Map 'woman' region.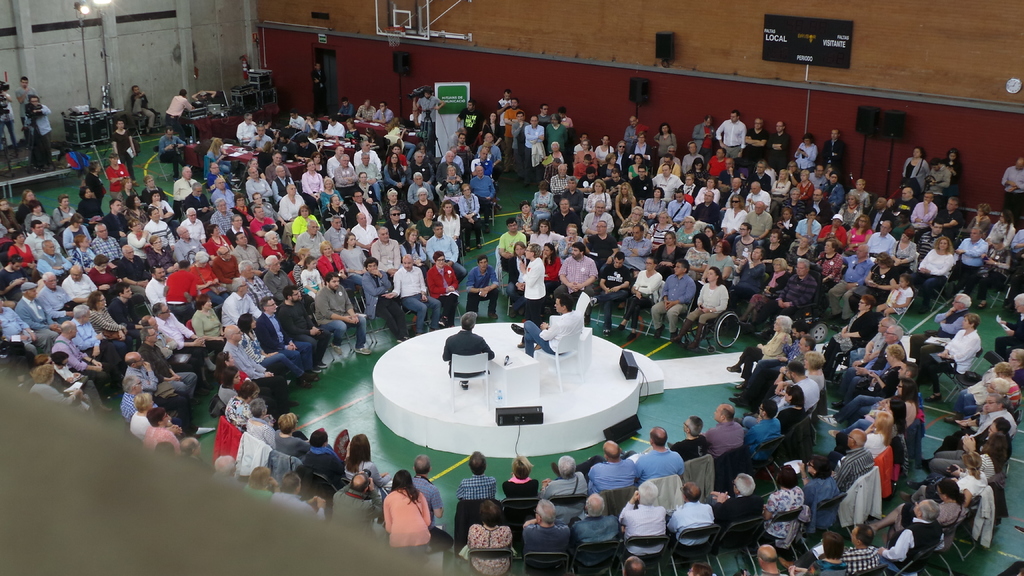
Mapped to bbox(143, 168, 171, 200).
